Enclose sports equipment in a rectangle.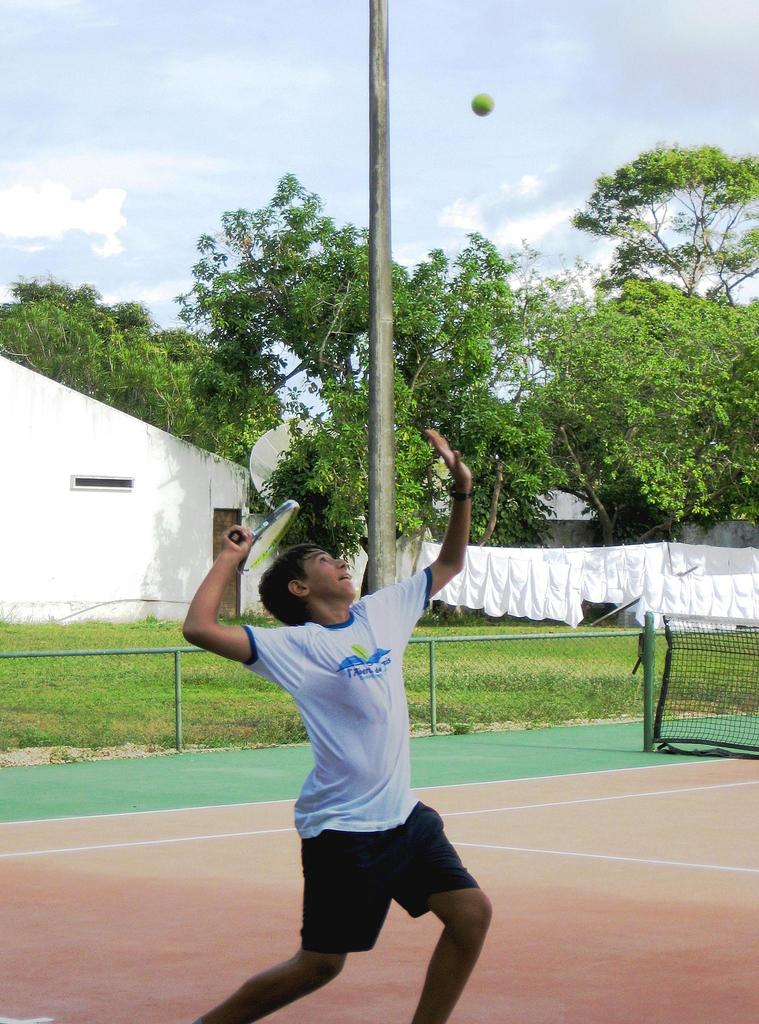
{"left": 468, "top": 88, "right": 493, "bottom": 118}.
